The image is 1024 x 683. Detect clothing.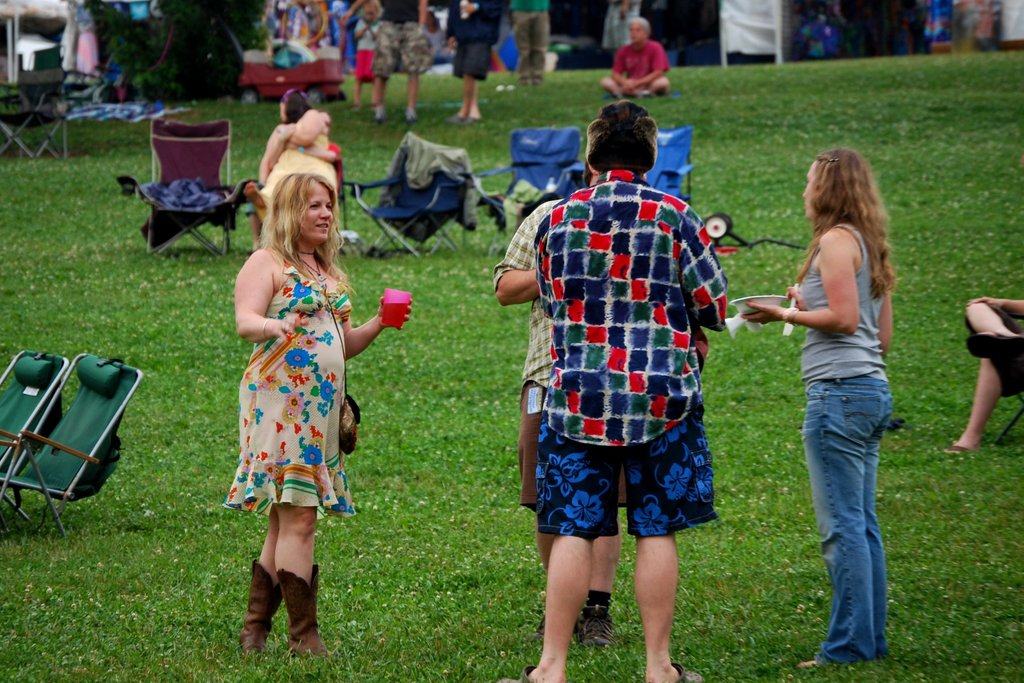
Detection: {"x1": 353, "y1": 19, "x2": 380, "y2": 82}.
